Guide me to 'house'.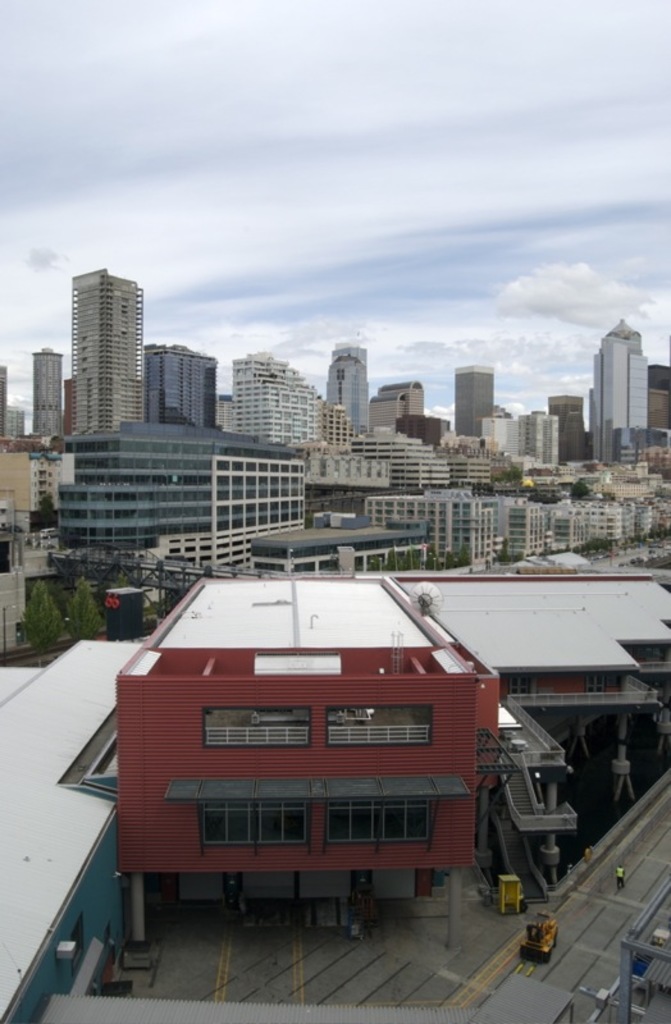
Guidance: [220,451,316,539].
